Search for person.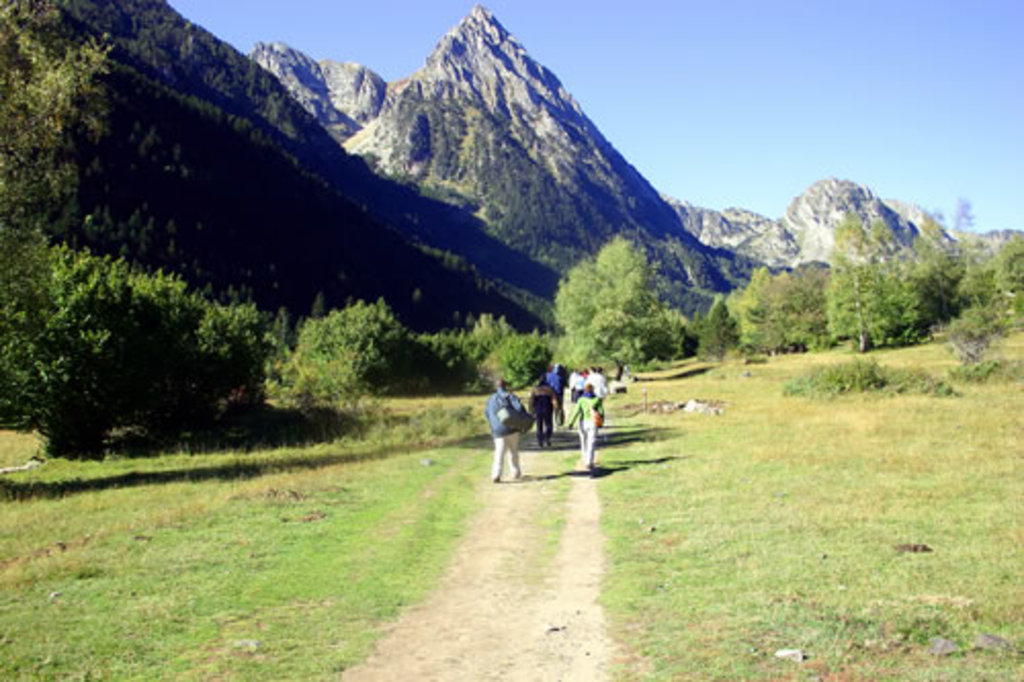
Found at locate(485, 381, 532, 485).
